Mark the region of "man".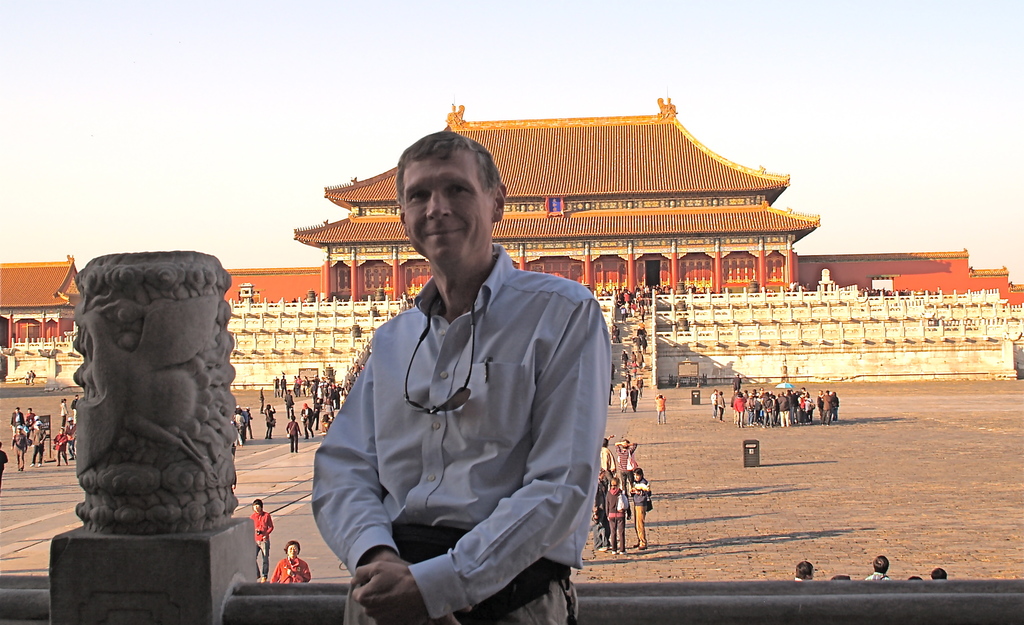
Region: select_region(252, 499, 276, 583).
